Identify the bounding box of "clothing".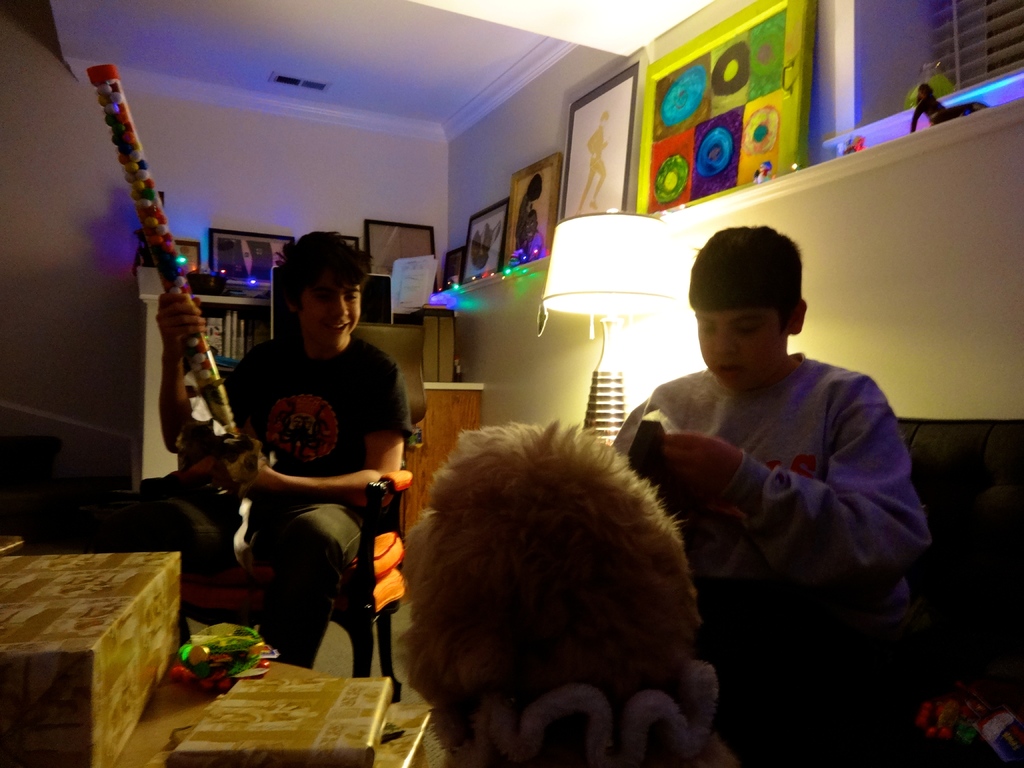
rect(210, 281, 392, 658).
